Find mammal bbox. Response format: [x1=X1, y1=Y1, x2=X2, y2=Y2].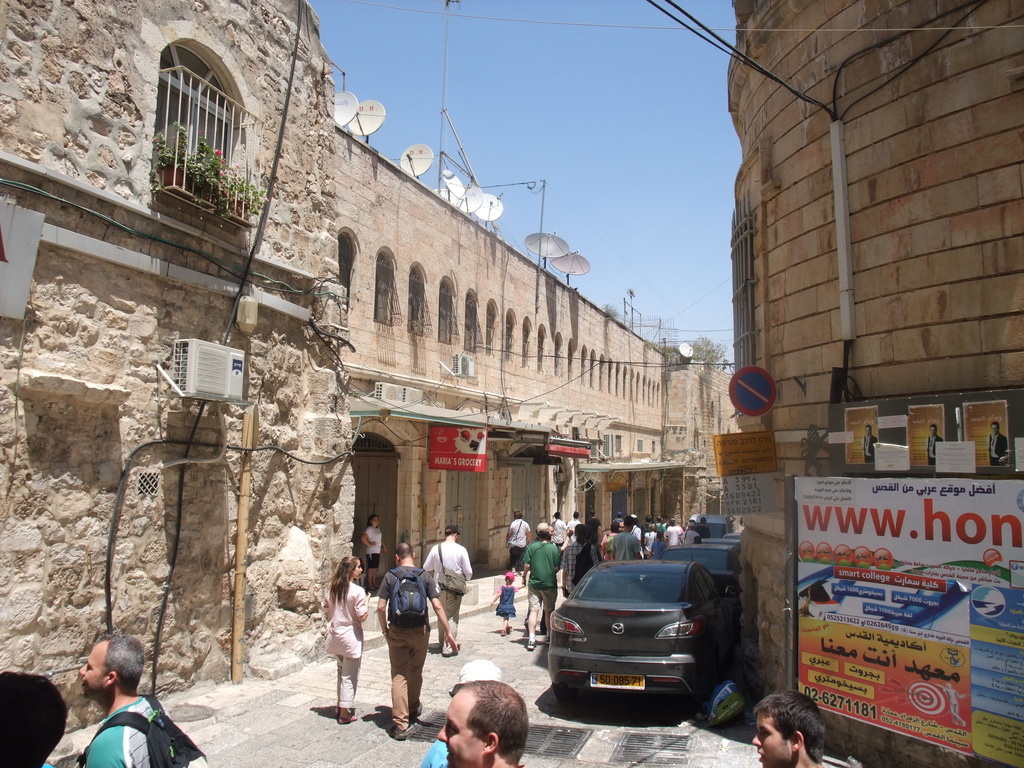
[x1=425, y1=528, x2=474, y2=653].
